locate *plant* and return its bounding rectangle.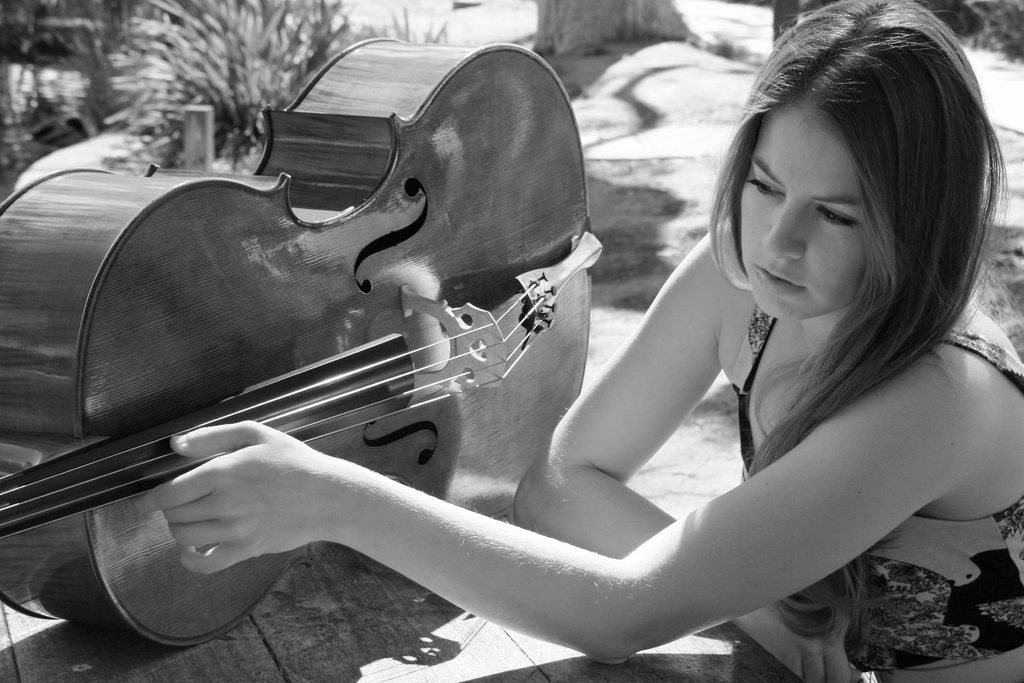
Rect(352, 9, 451, 46).
